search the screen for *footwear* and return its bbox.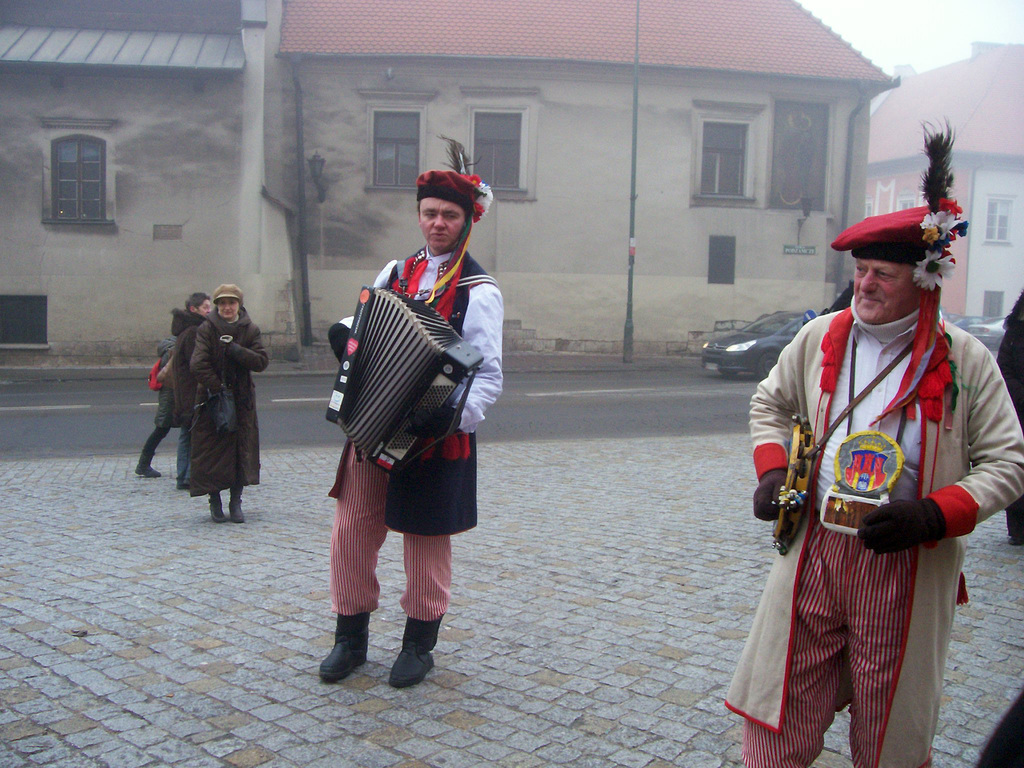
Found: (x1=177, y1=479, x2=189, y2=490).
